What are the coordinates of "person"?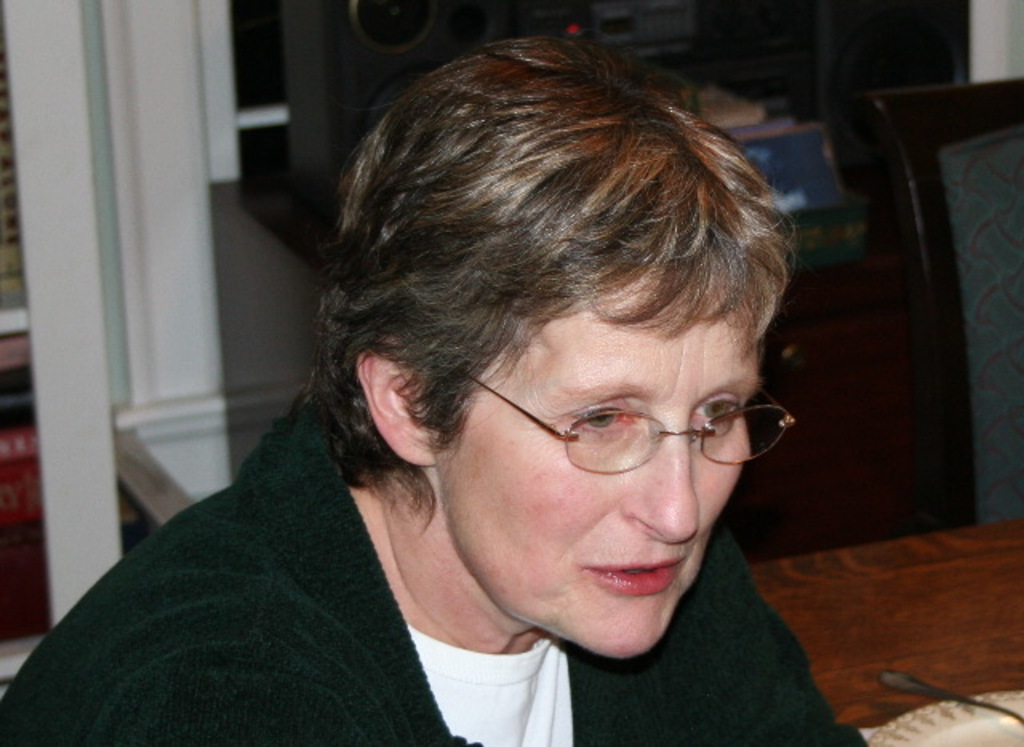
{"left": 0, "top": 35, "right": 870, "bottom": 745}.
